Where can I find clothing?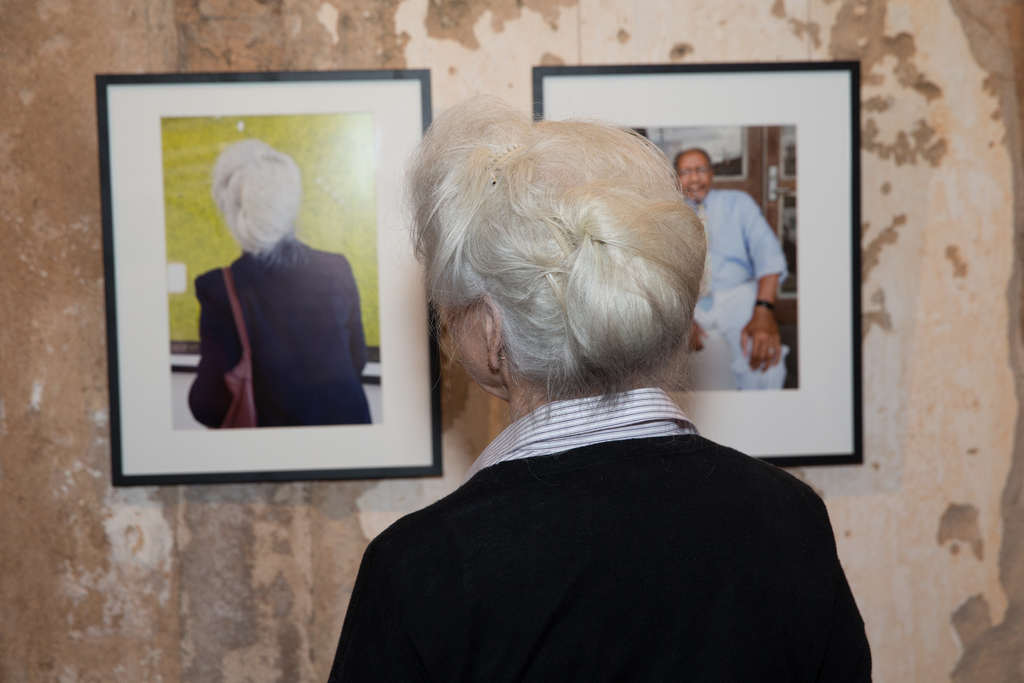
You can find it at region(336, 322, 874, 682).
